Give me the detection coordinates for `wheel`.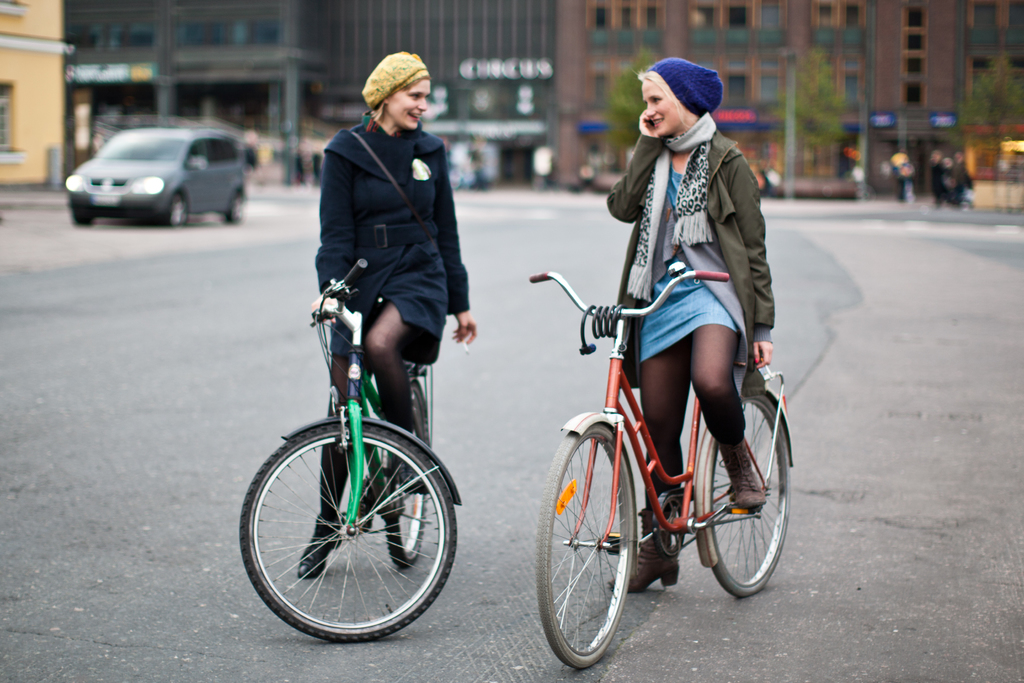
{"x1": 390, "y1": 361, "x2": 438, "y2": 568}.
